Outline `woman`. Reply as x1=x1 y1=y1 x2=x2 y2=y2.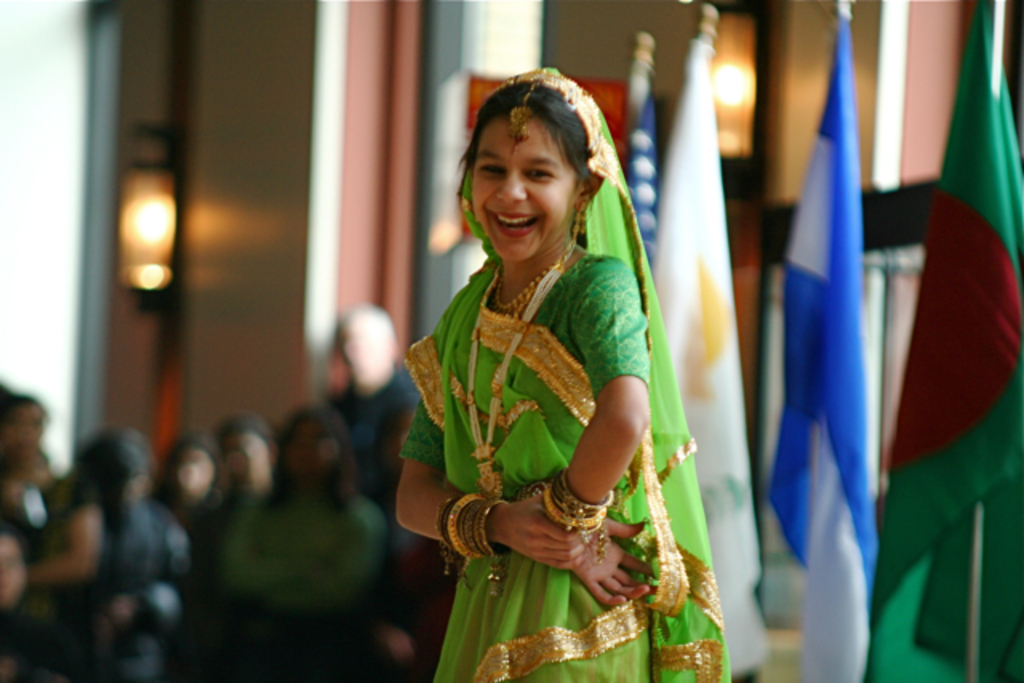
x1=218 y1=392 x2=419 y2=681.
